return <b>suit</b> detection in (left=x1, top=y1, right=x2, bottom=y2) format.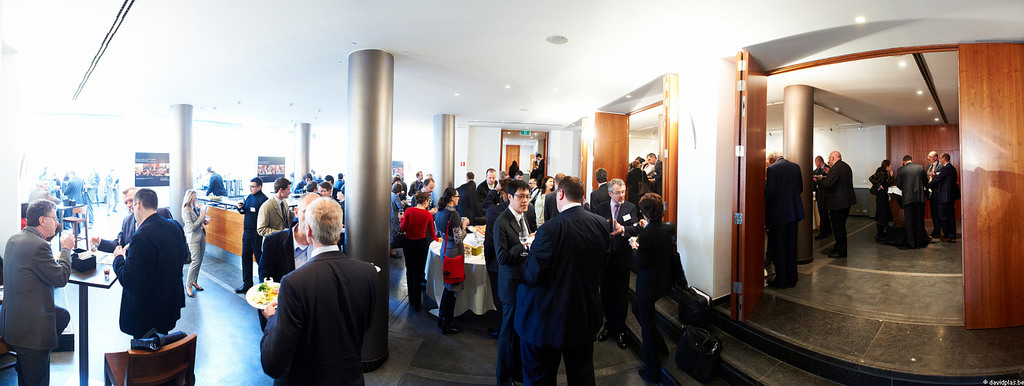
(left=4, top=226, right=72, bottom=385).
